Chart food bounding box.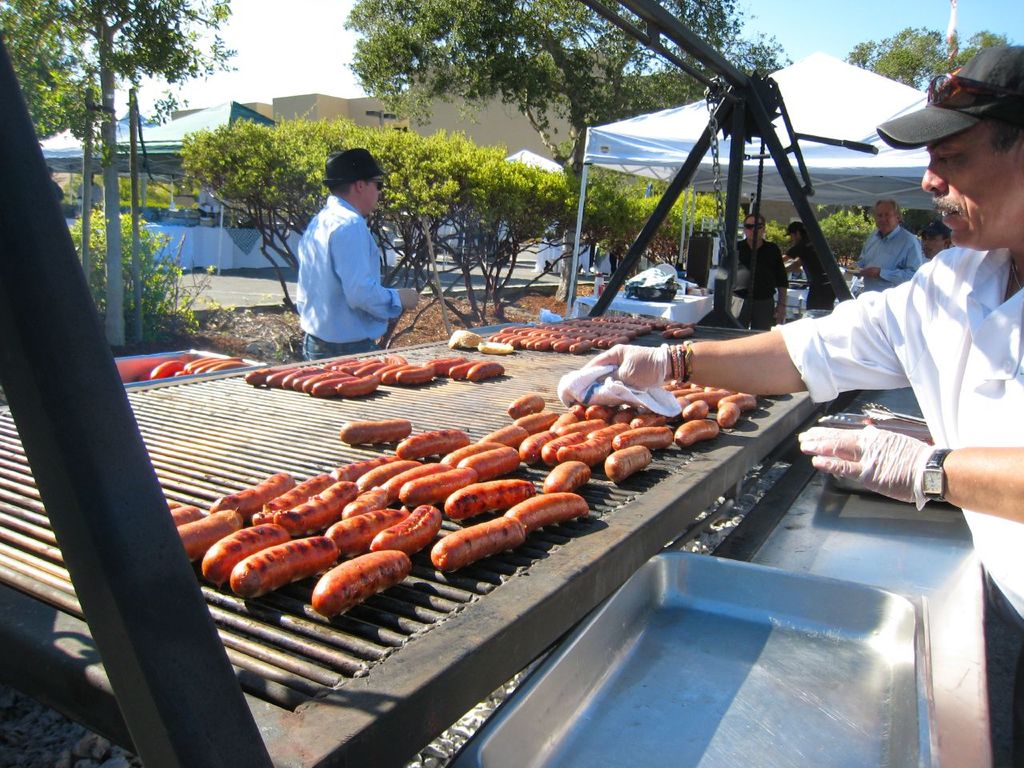
Charted: box(354, 459, 422, 495).
